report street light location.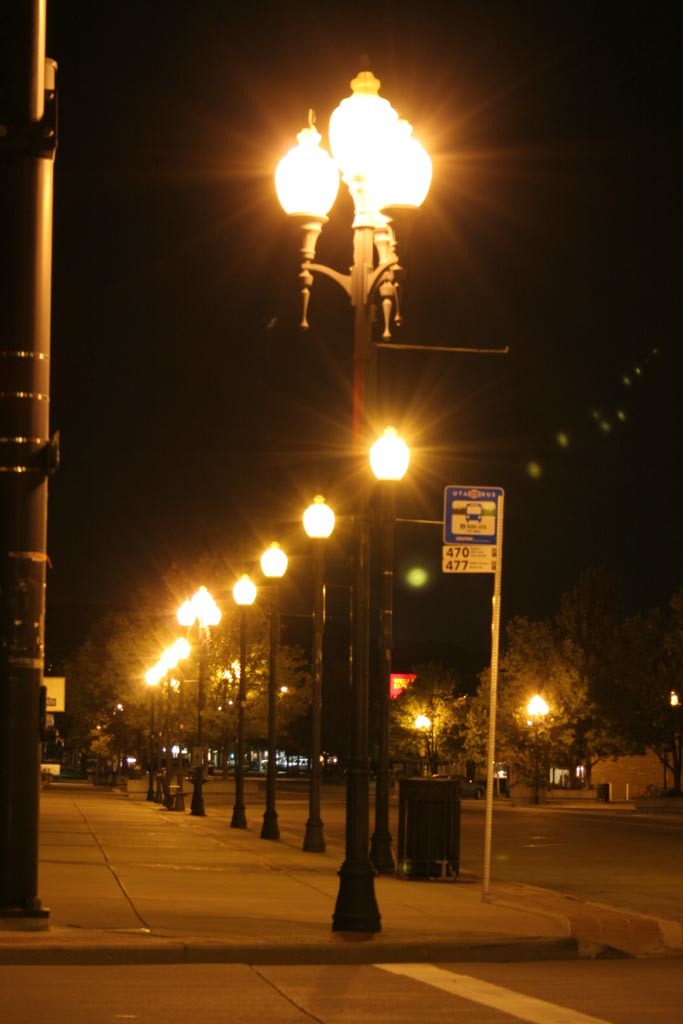
Report: 529, 691, 554, 806.
